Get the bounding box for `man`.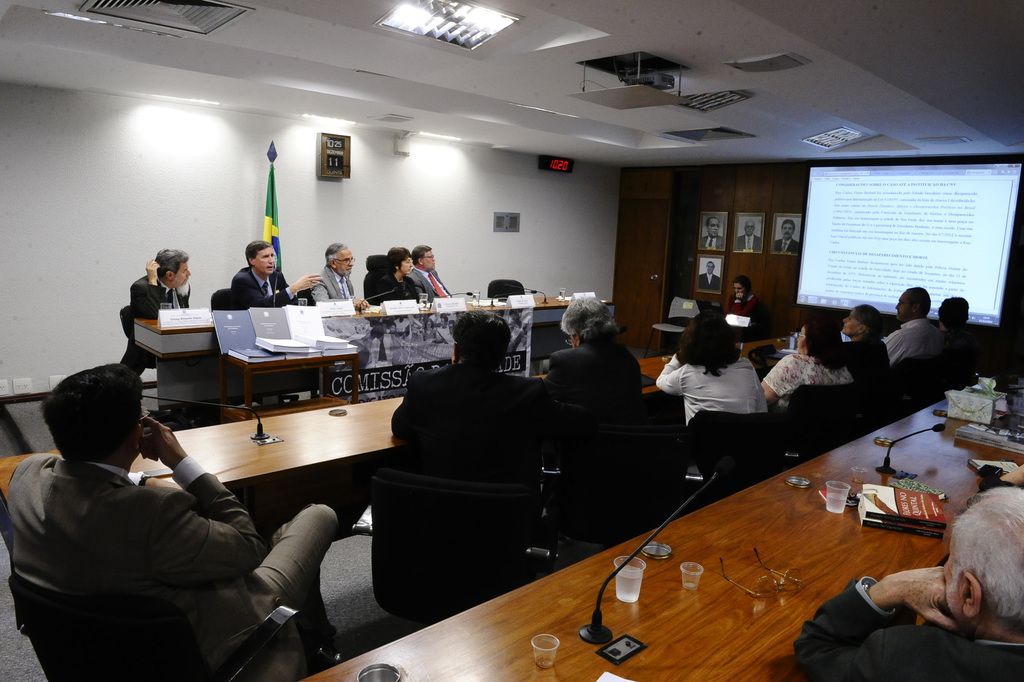
x1=413, y1=235, x2=437, y2=294.
